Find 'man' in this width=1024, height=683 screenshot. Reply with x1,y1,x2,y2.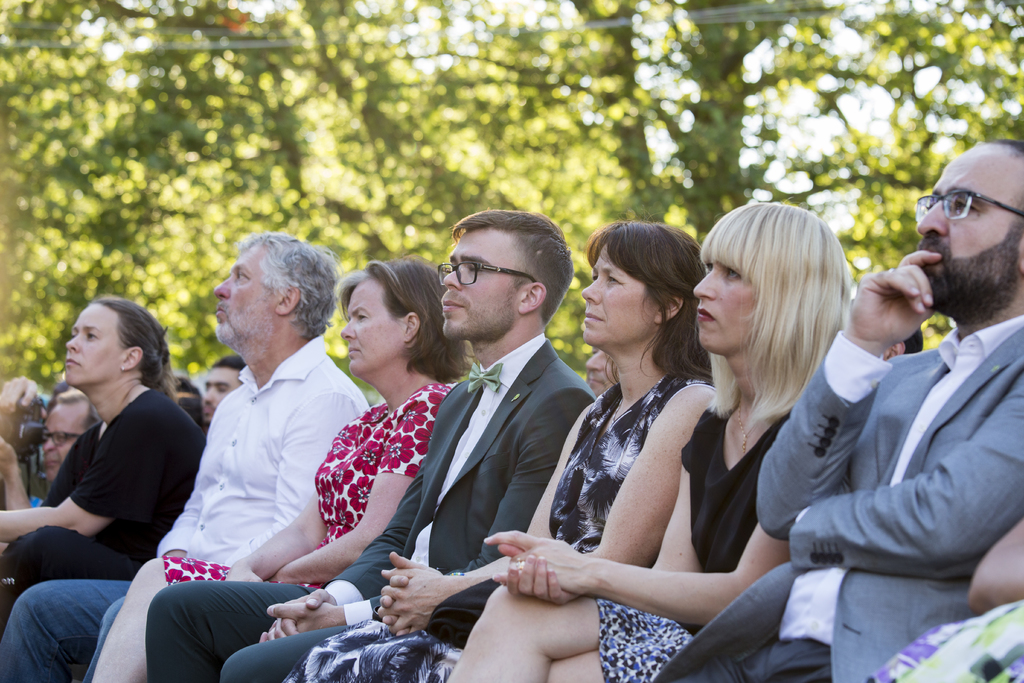
0,234,378,682.
